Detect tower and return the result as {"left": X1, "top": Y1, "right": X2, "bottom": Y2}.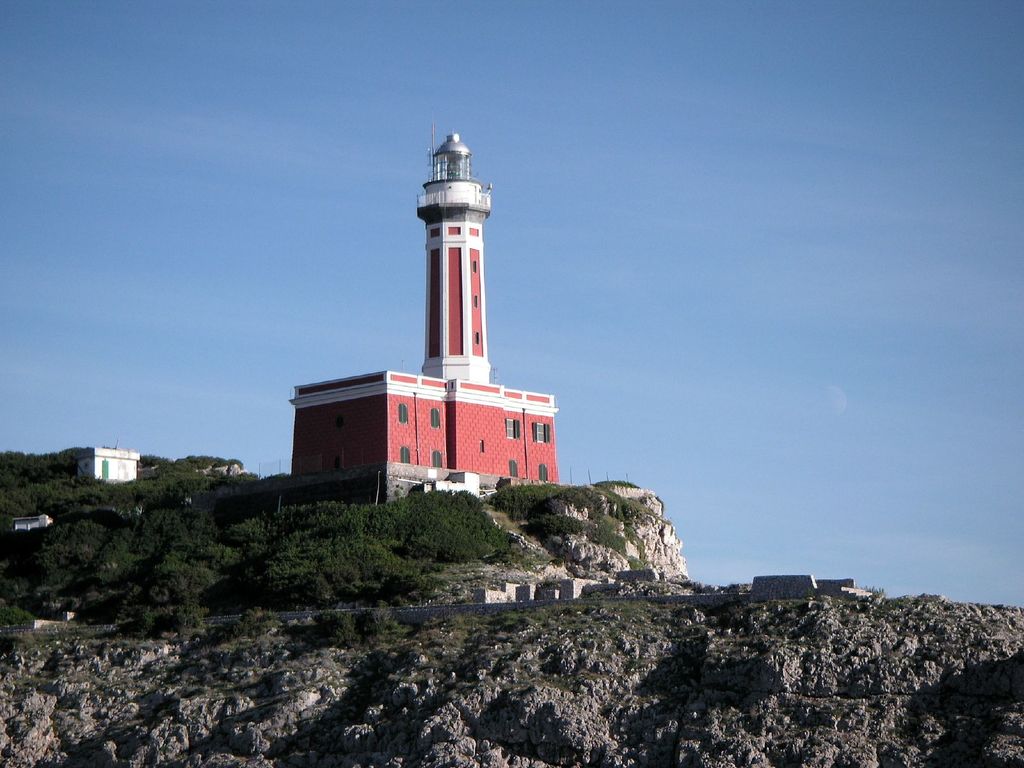
{"left": 414, "top": 133, "right": 495, "bottom": 381}.
